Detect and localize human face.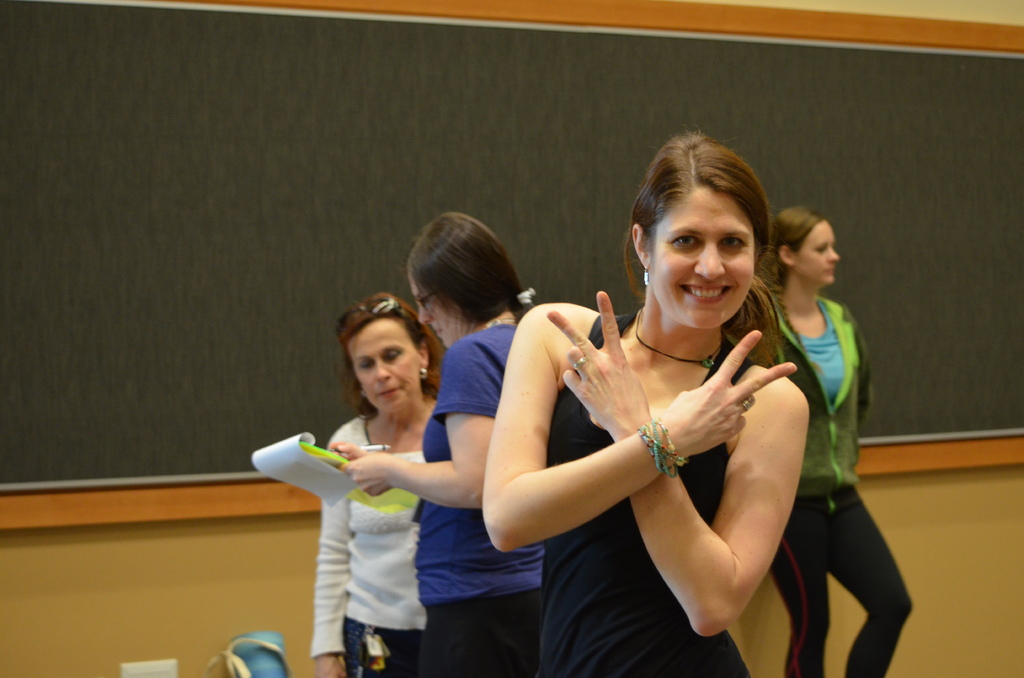
Localized at {"x1": 794, "y1": 218, "x2": 841, "y2": 286}.
